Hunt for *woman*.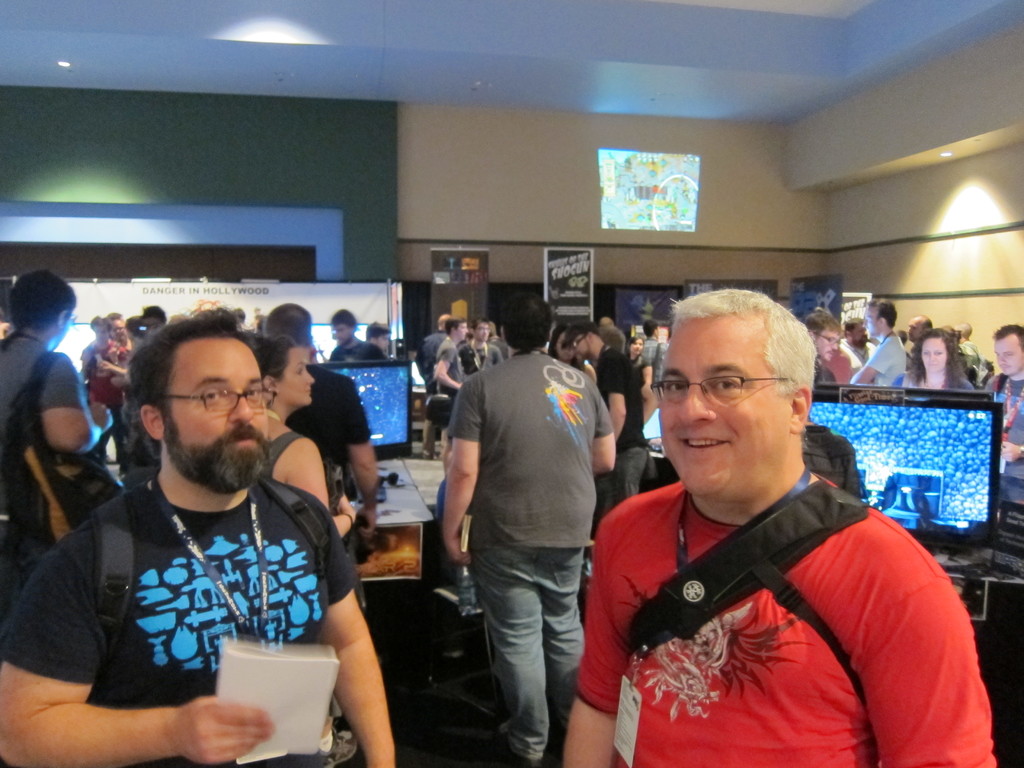
Hunted down at x1=625, y1=328, x2=655, y2=397.
